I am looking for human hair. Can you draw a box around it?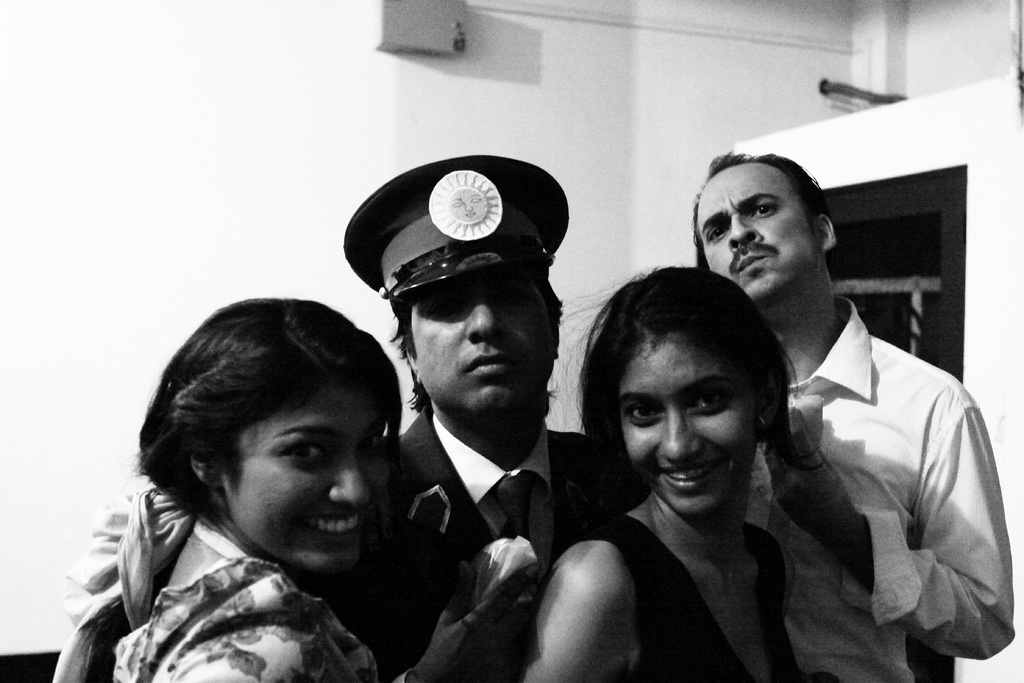
Sure, the bounding box is detection(583, 238, 808, 497).
